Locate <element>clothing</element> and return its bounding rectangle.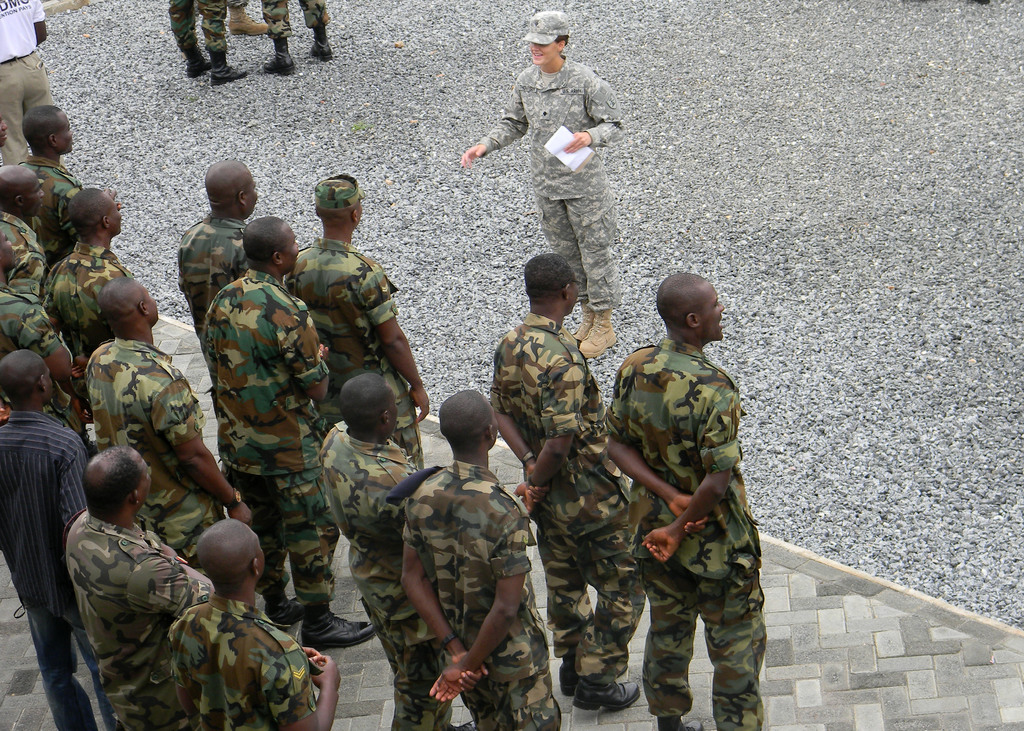
x1=388, y1=465, x2=572, y2=730.
